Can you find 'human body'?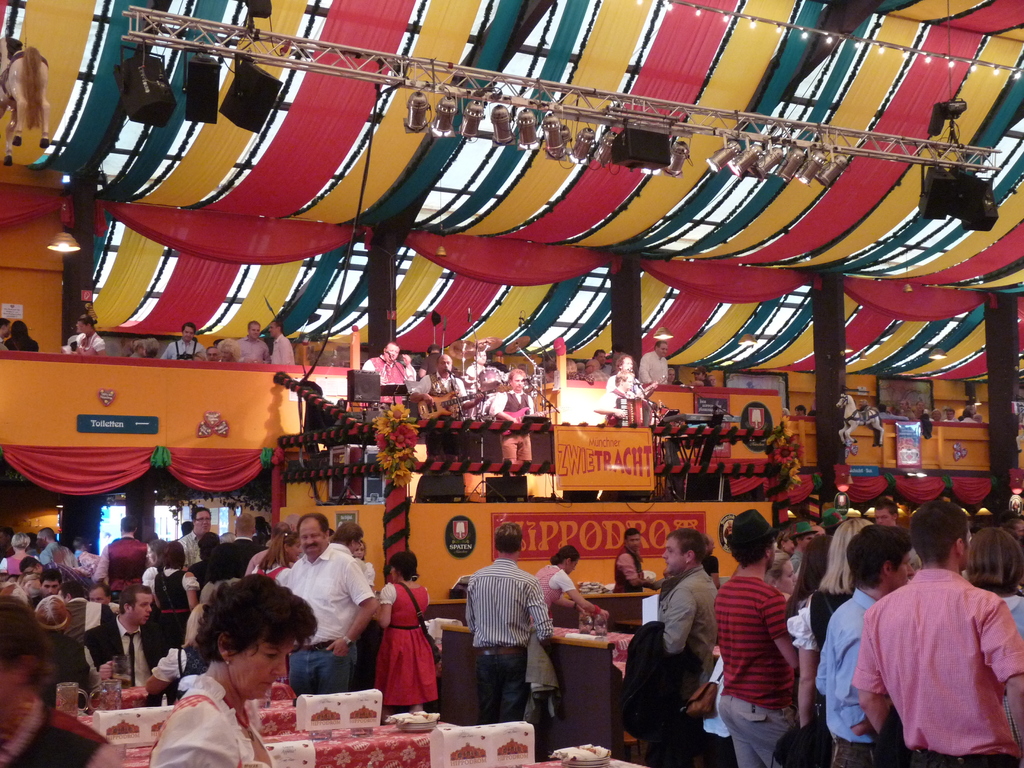
Yes, bounding box: x1=536, y1=548, x2=611, y2=627.
